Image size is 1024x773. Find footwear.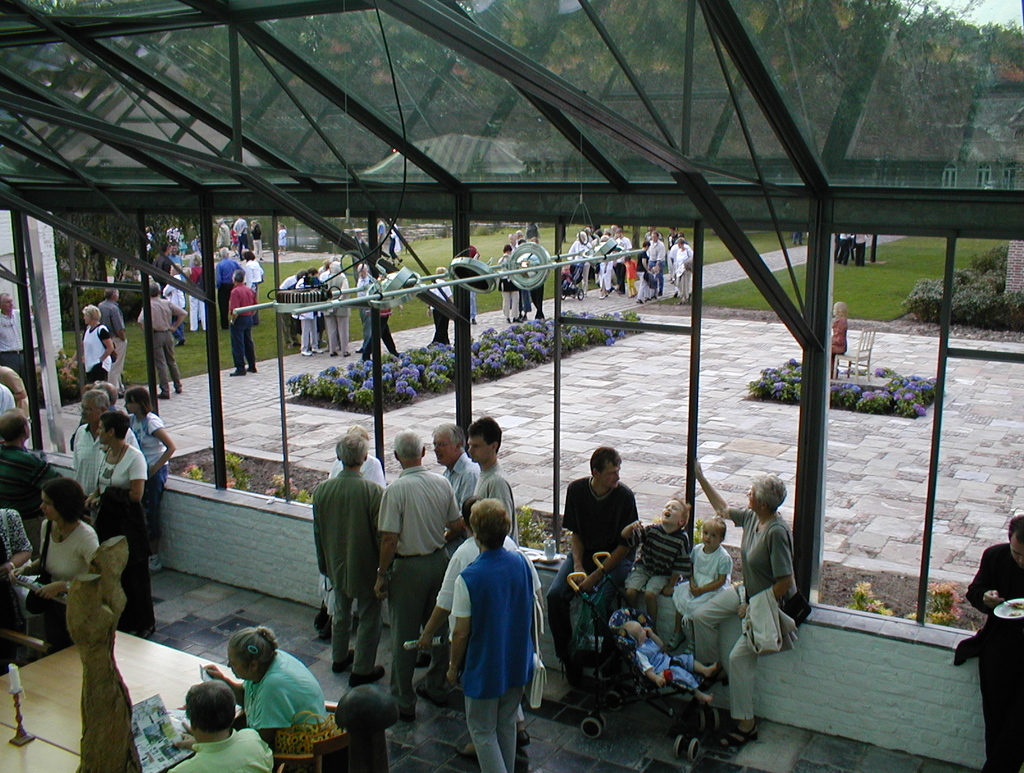
156, 390, 171, 401.
